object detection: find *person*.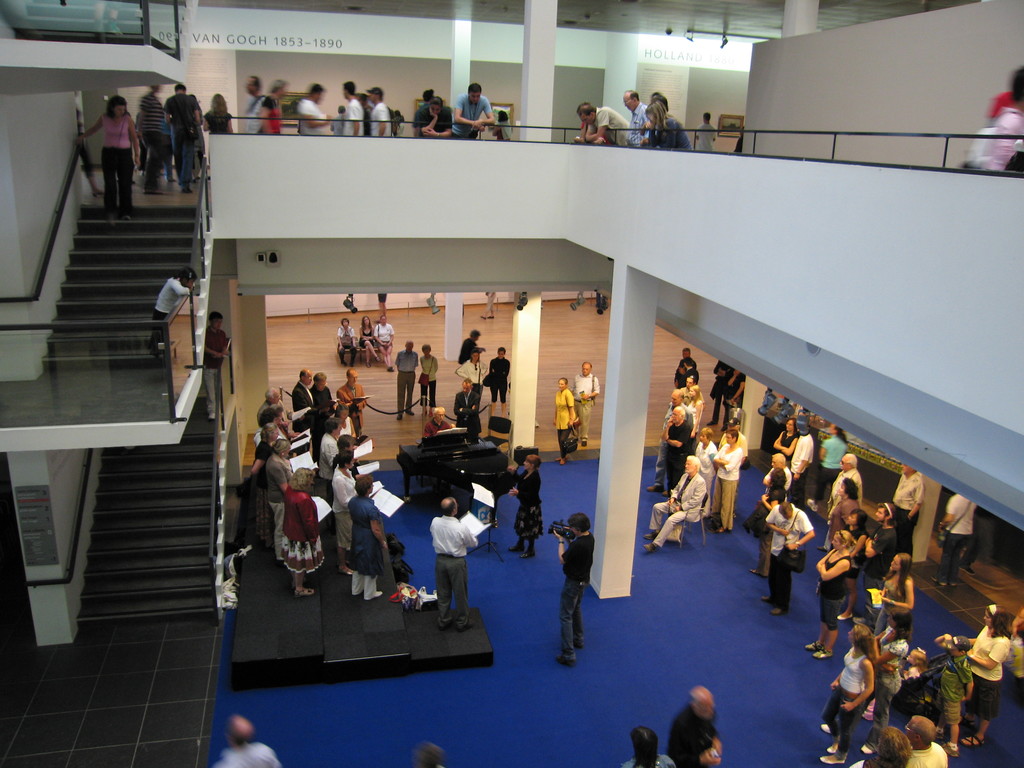
region(552, 378, 579, 472).
